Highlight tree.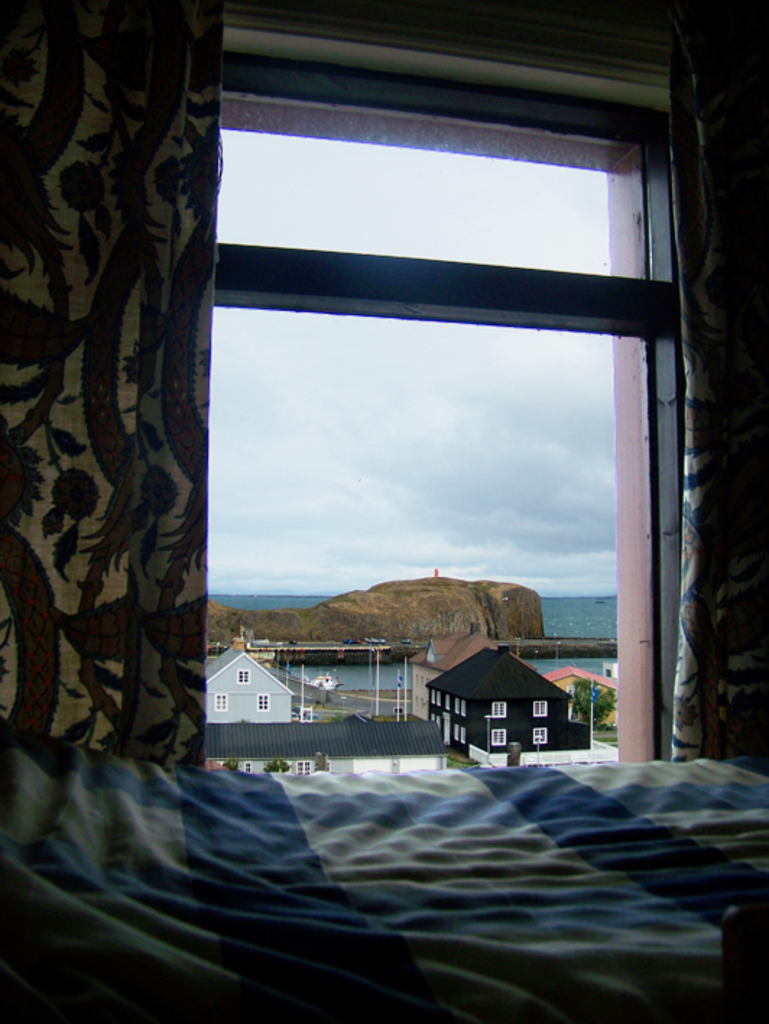
Highlighted region: (568,678,616,729).
